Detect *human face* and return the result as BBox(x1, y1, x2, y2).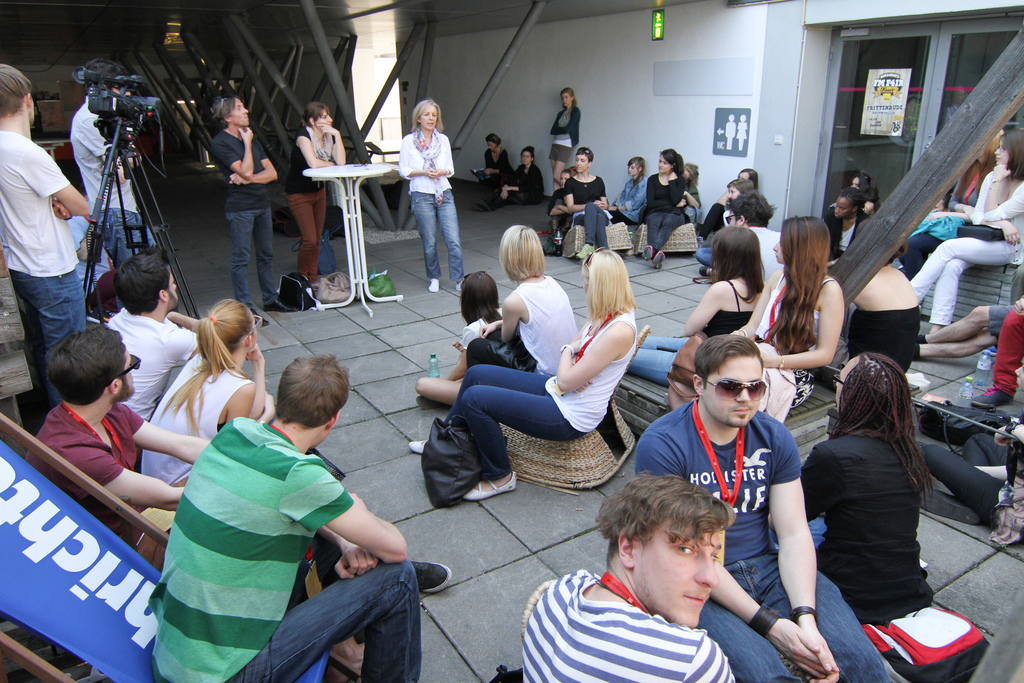
BBox(419, 104, 442, 130).
